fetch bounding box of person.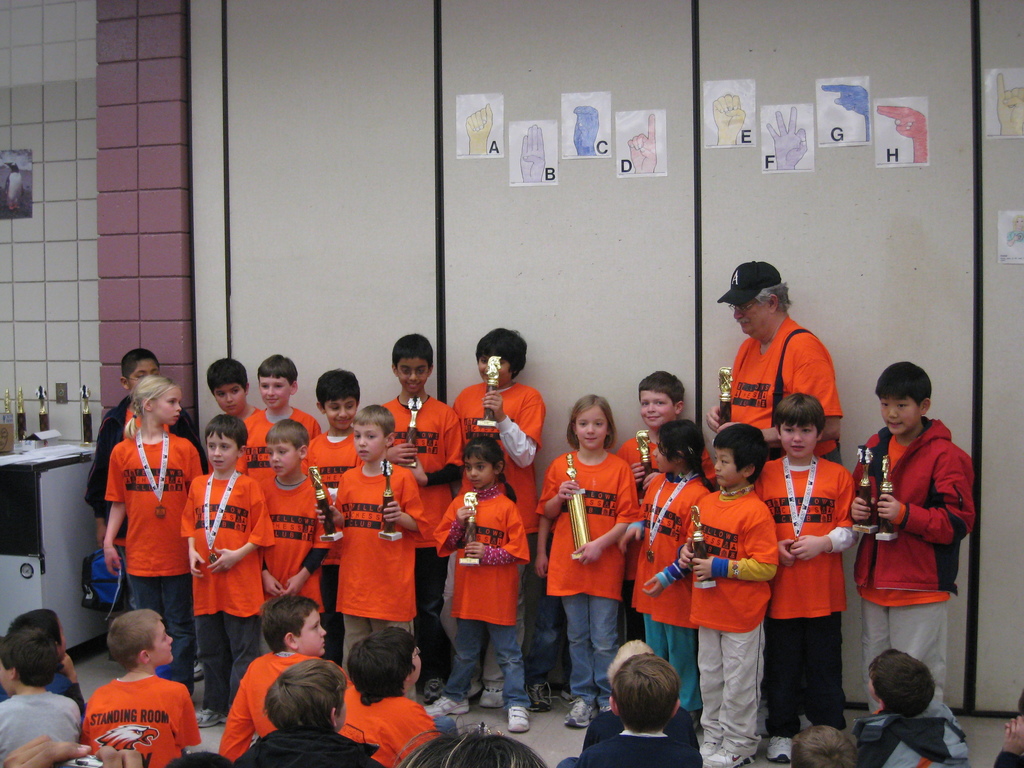
Bbox: 211/590/355/766.
